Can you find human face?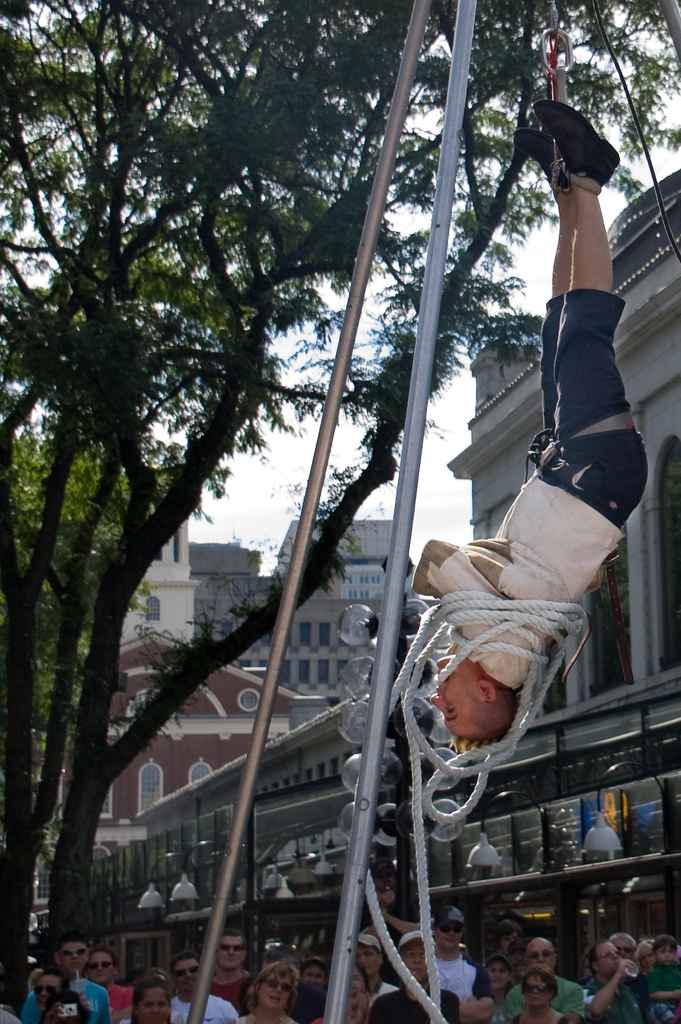
Yes, bounding box: [x1=138, y1=986, x2=170, y2=1023].
